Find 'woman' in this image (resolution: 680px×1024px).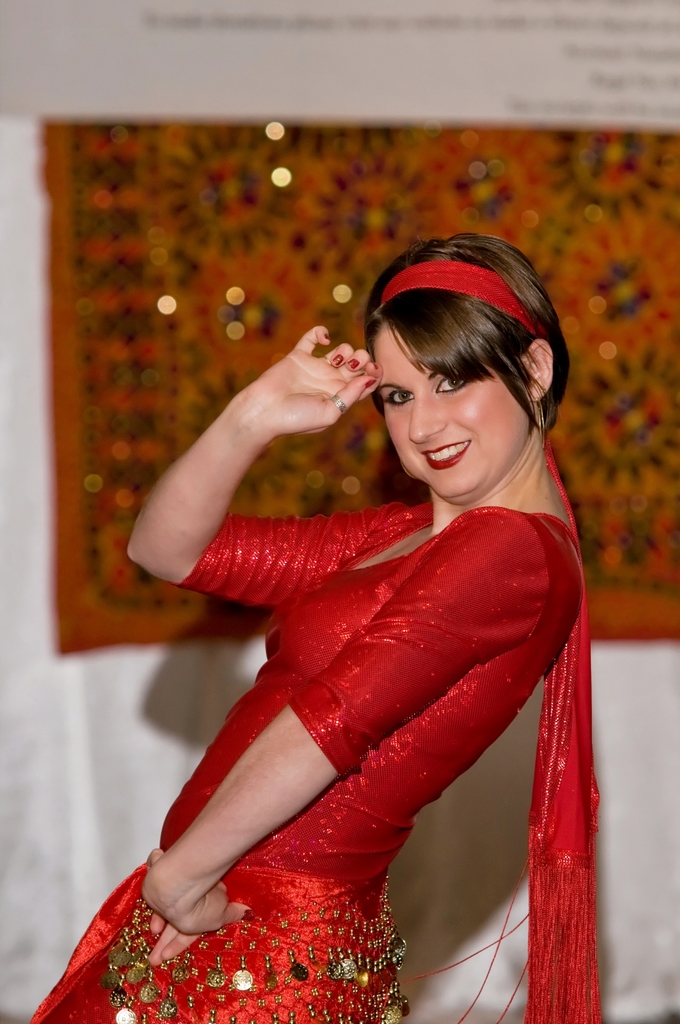
locate(31, 232, 590, 1023).
